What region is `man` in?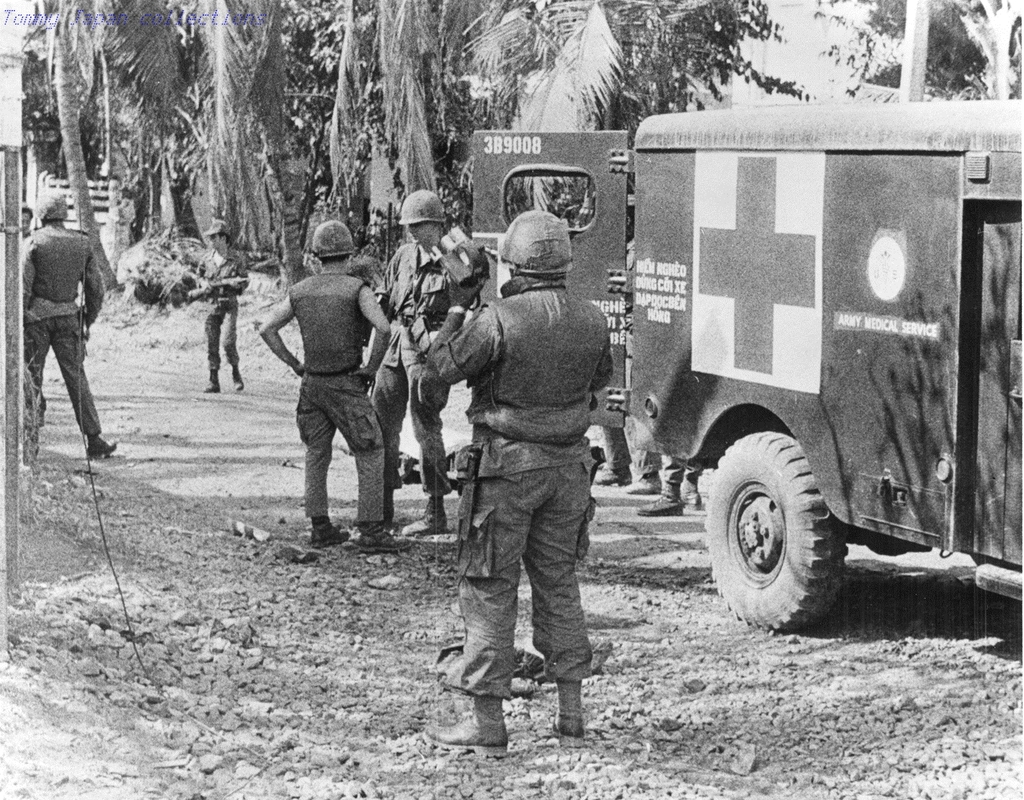
362/190/454/535.
